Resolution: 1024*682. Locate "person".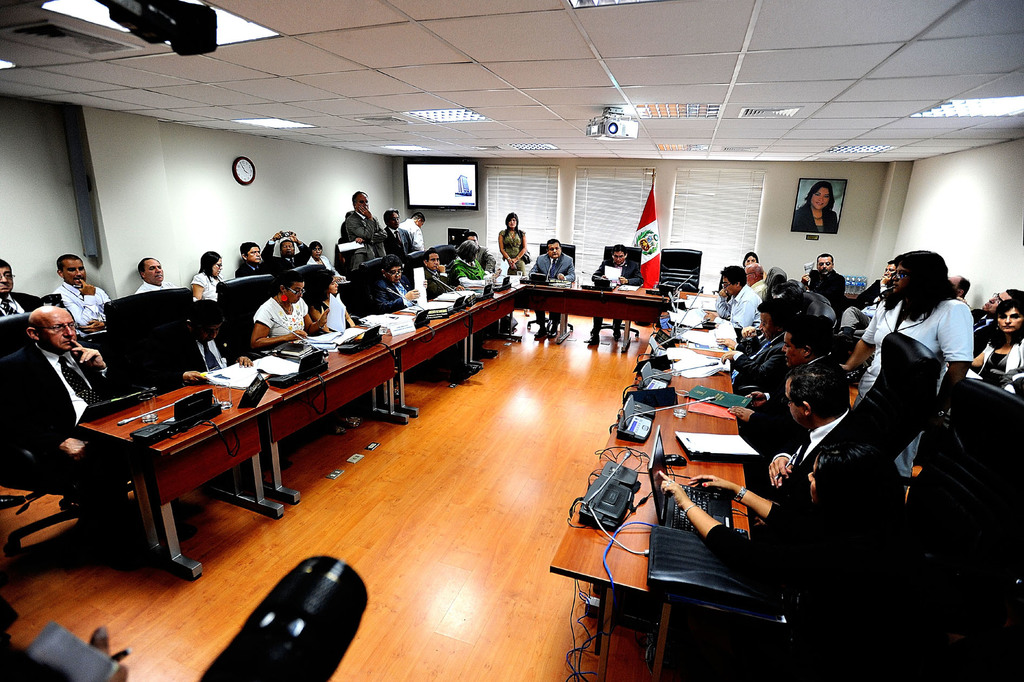
rect(129, 258, 177, 291).
